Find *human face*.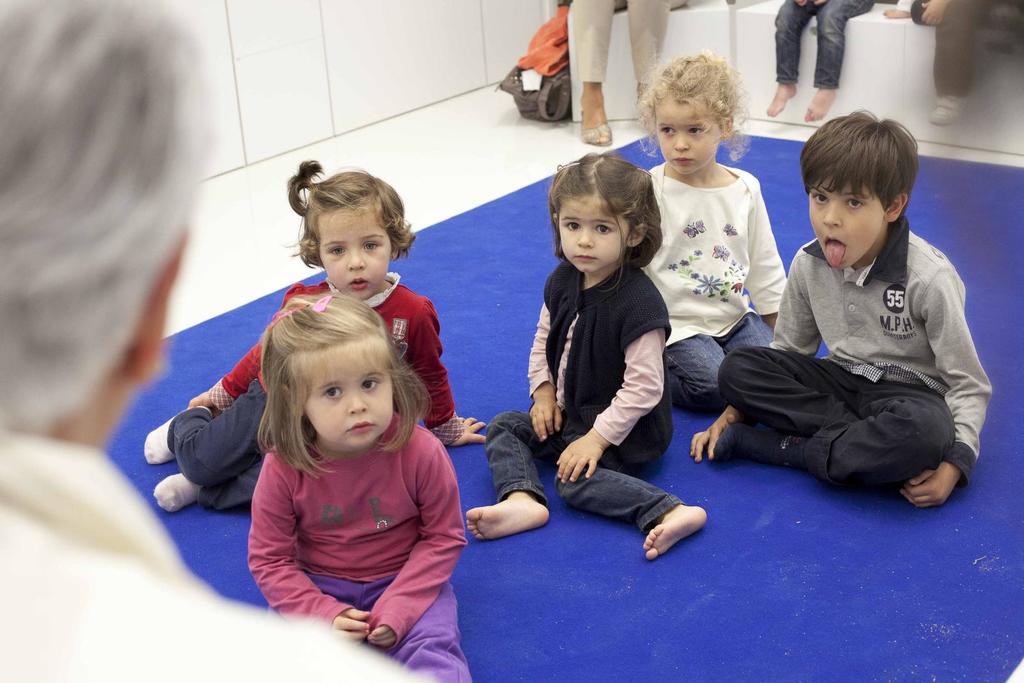
<region>304, 336, 395, 451</region>.
